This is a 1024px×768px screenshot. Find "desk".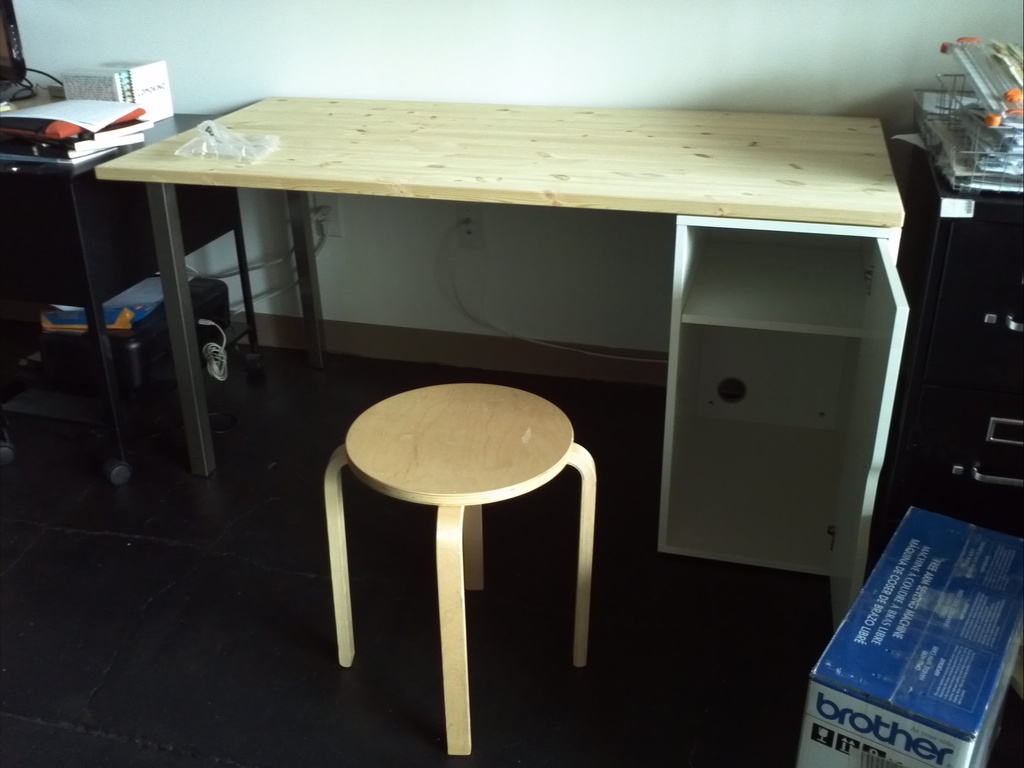
Bounding box: <box>94,100,909,621</box>.
